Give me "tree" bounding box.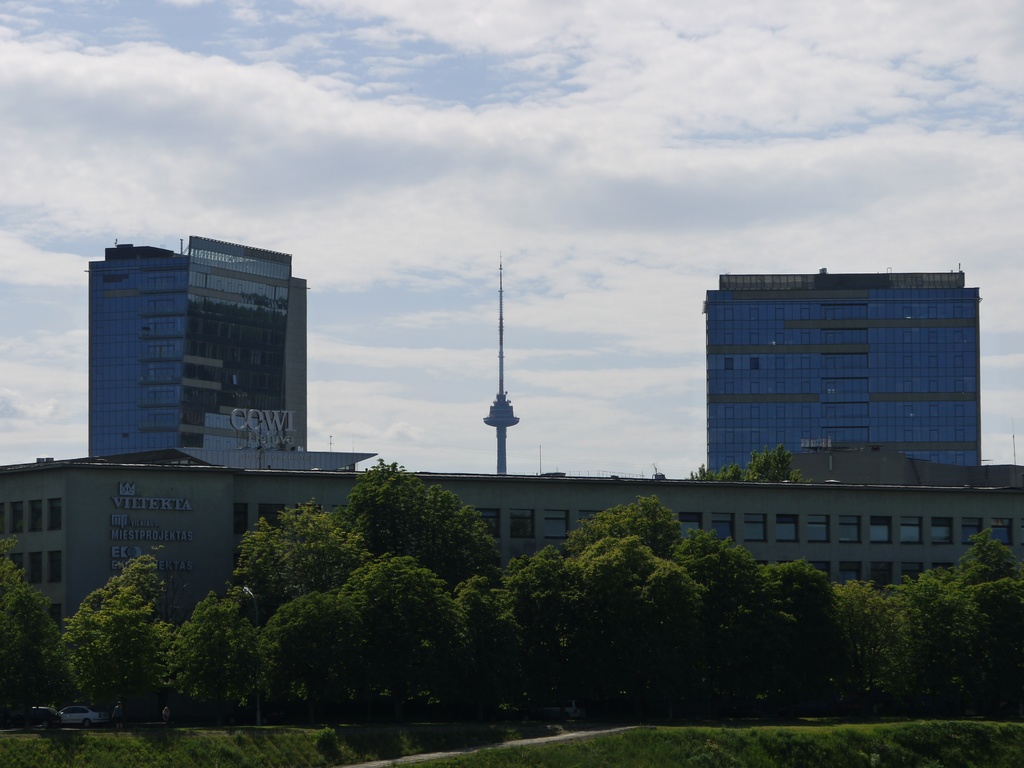
685, 537, 759, 671.
